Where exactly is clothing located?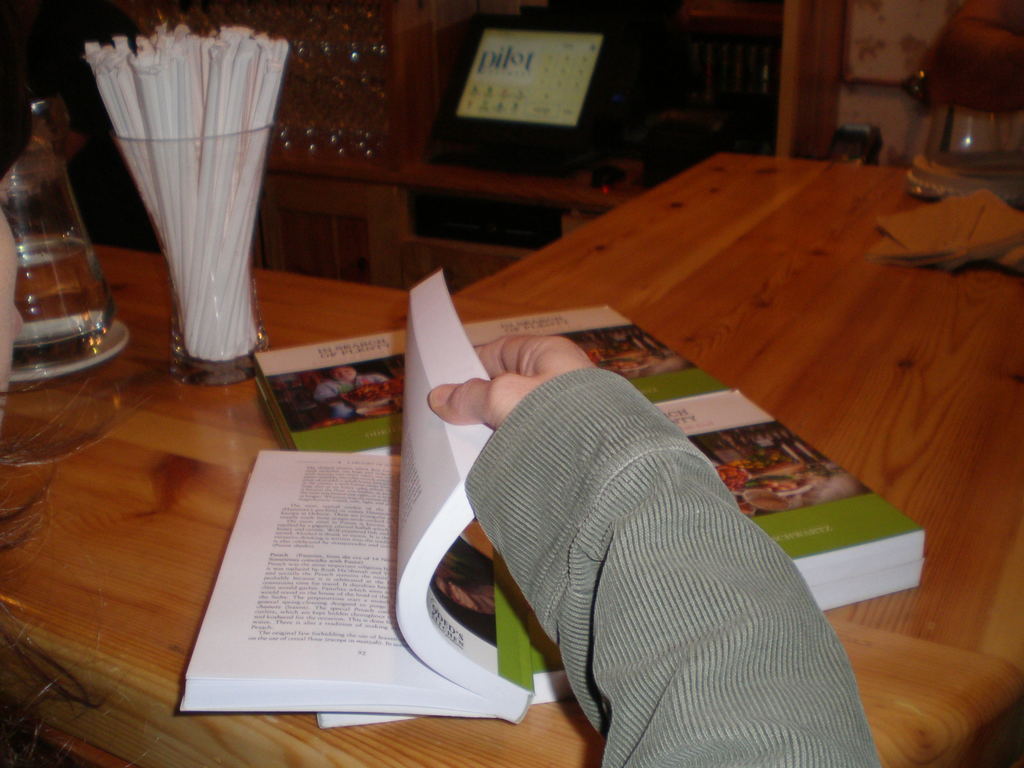
Its bounding box is x1=445, y1=316, x2=890, y2=767.
